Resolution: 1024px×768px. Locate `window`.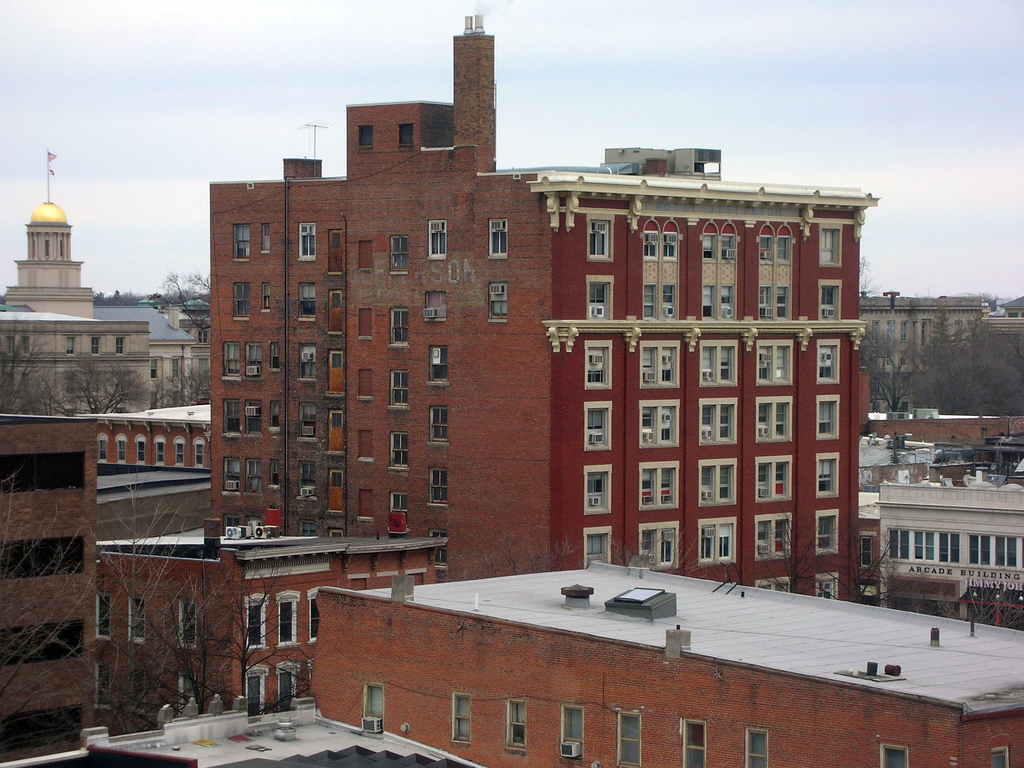
bbox=(96, 664, 108, 710).
